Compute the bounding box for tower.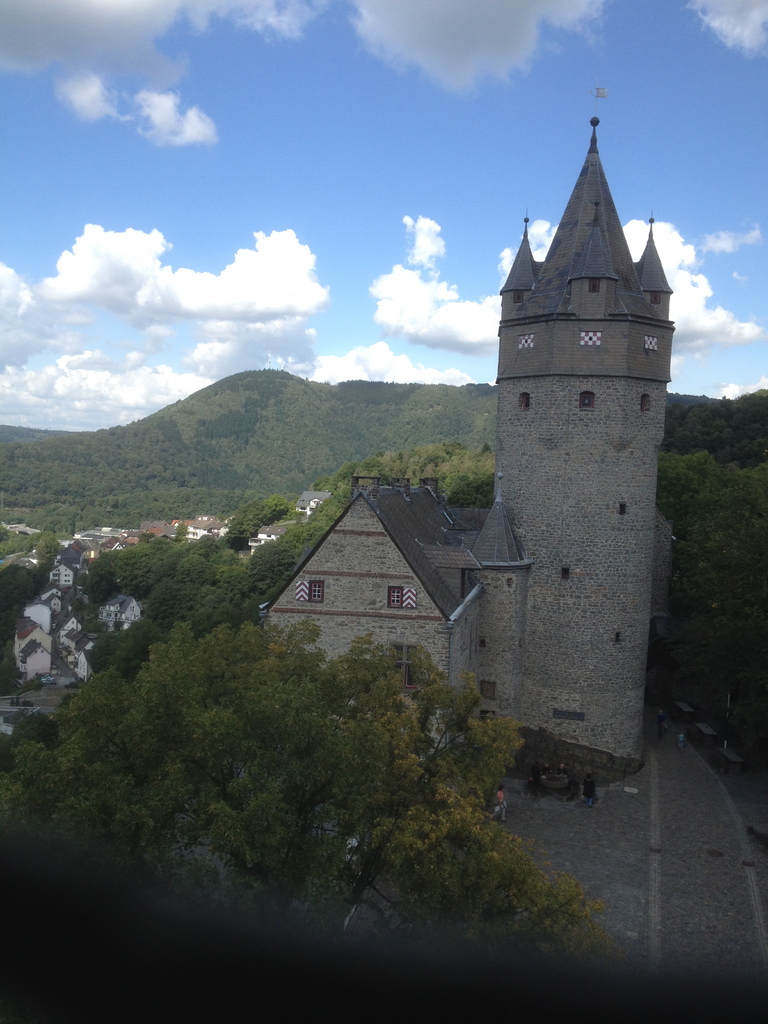
bbox=(254, 467, 481, 722).
